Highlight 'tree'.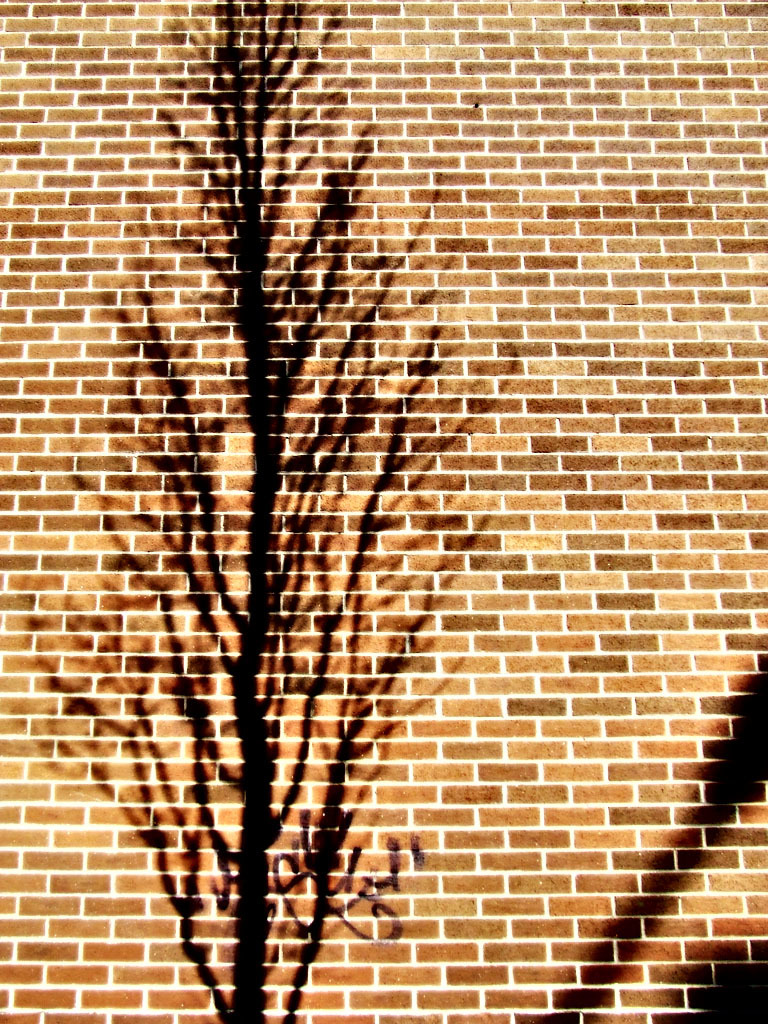
Highlighted region: bbox=[42, 0, 492, 1023].
